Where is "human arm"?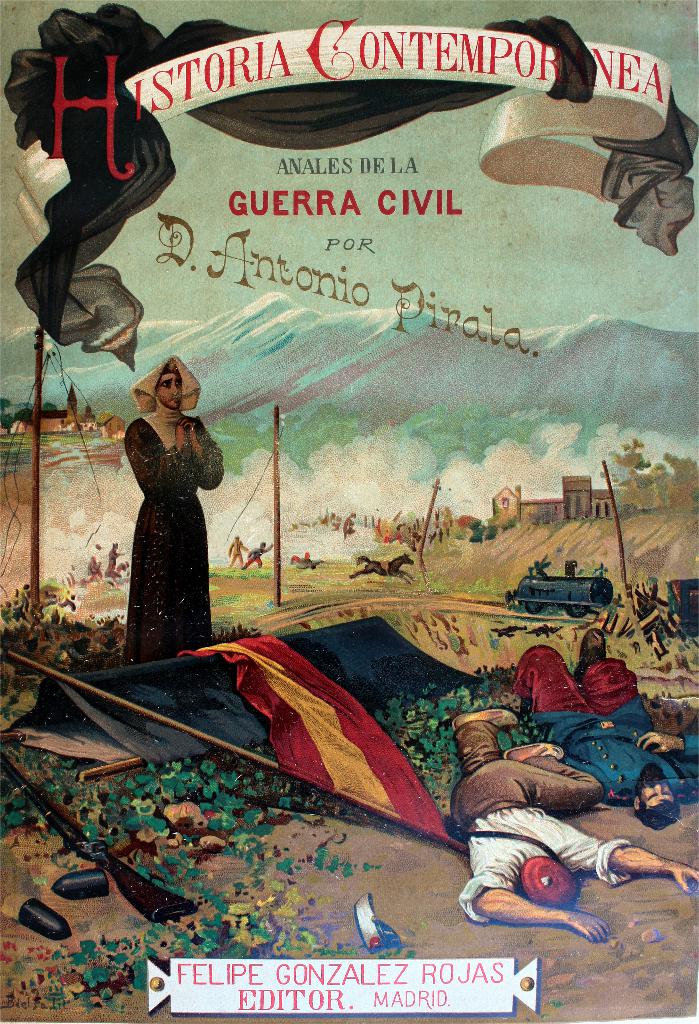
detection(636, 723, 698, 793).
